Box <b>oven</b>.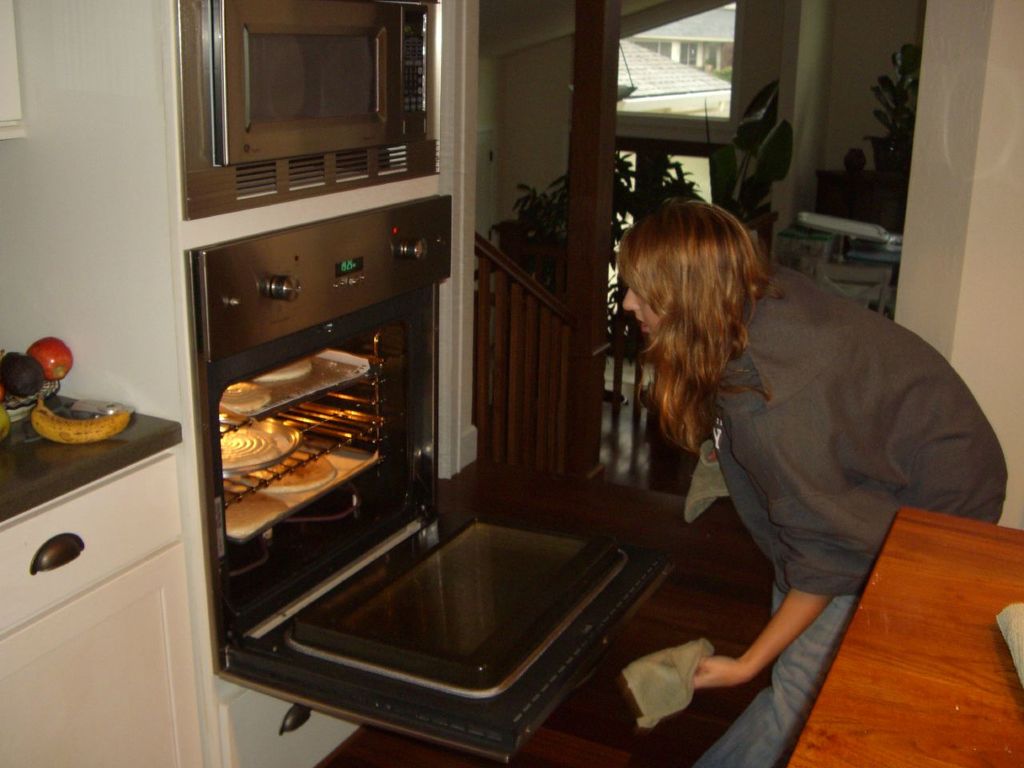
x1=183, y1=198, x2=682, y2=767.
